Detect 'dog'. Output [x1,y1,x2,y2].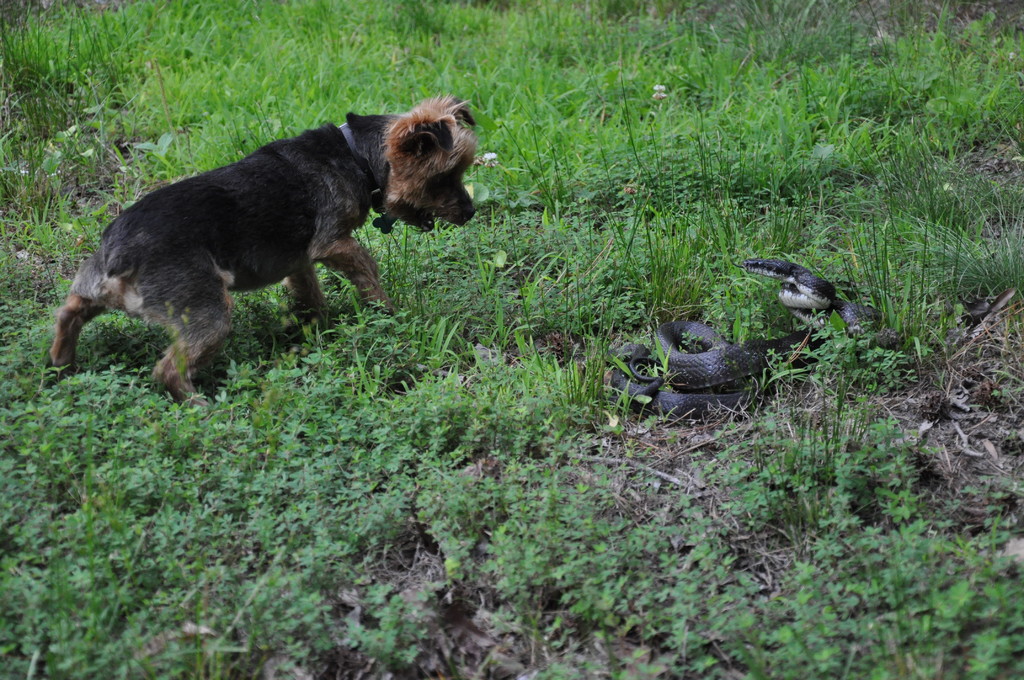
[47,93,481,412].
